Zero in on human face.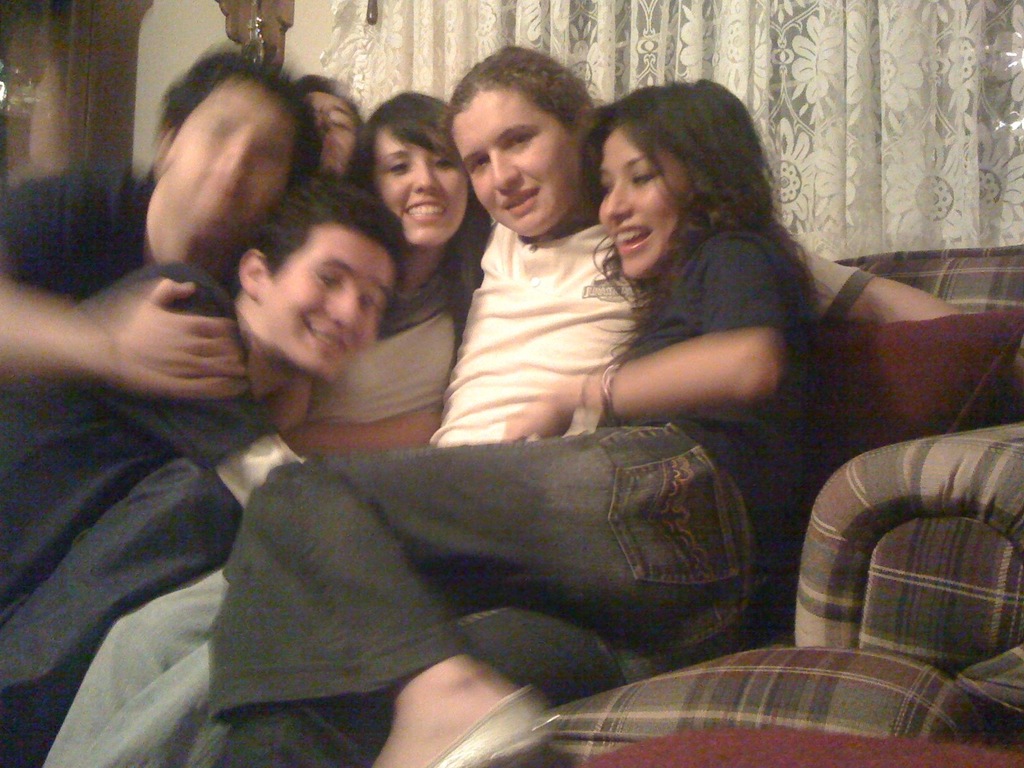
Zeroed in: {"x1": 253, "y1": 227, "x2": 390, "y2": 376}.
